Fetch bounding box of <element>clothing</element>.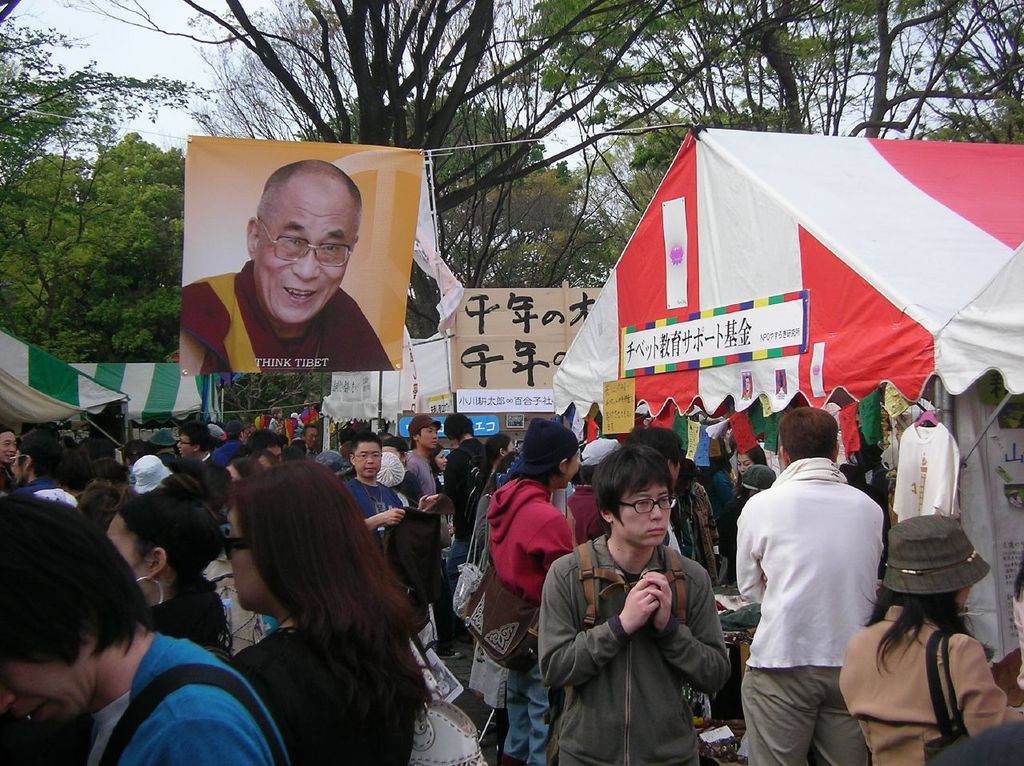
Bbox: 182 260 394 371.
